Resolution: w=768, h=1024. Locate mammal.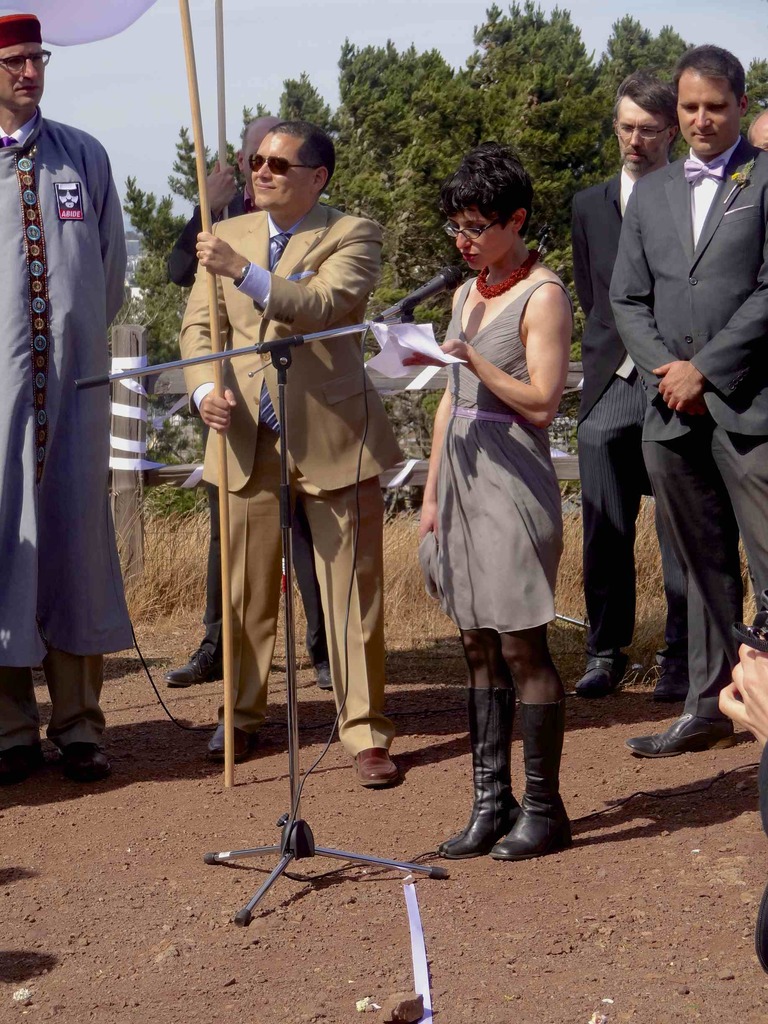
bbox(719, 636, 767, 834).
